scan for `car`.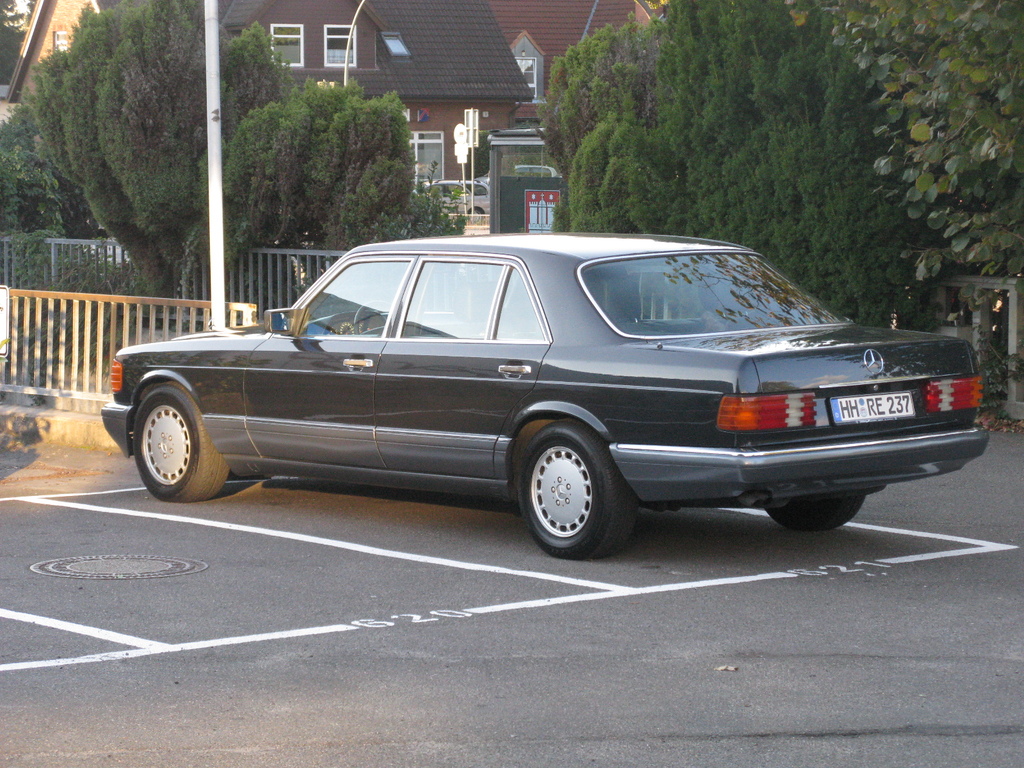
Scan result: l=100, t=233, r=988, b=561.
